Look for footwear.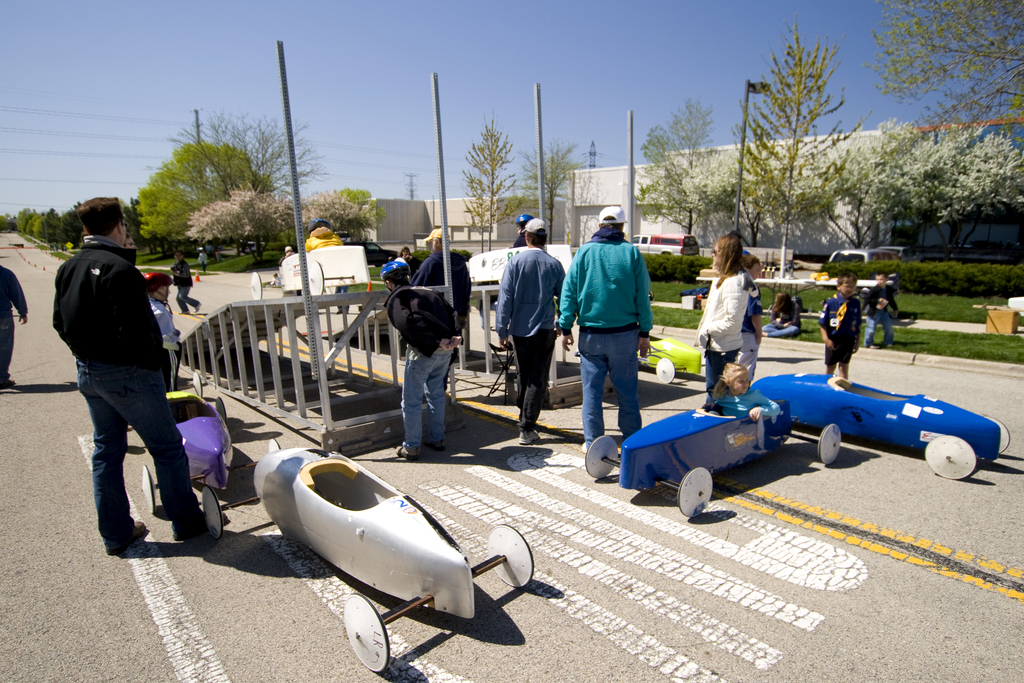
Found: {"left": 521, "top": 431, "right": 540, "bottom": 447}.
